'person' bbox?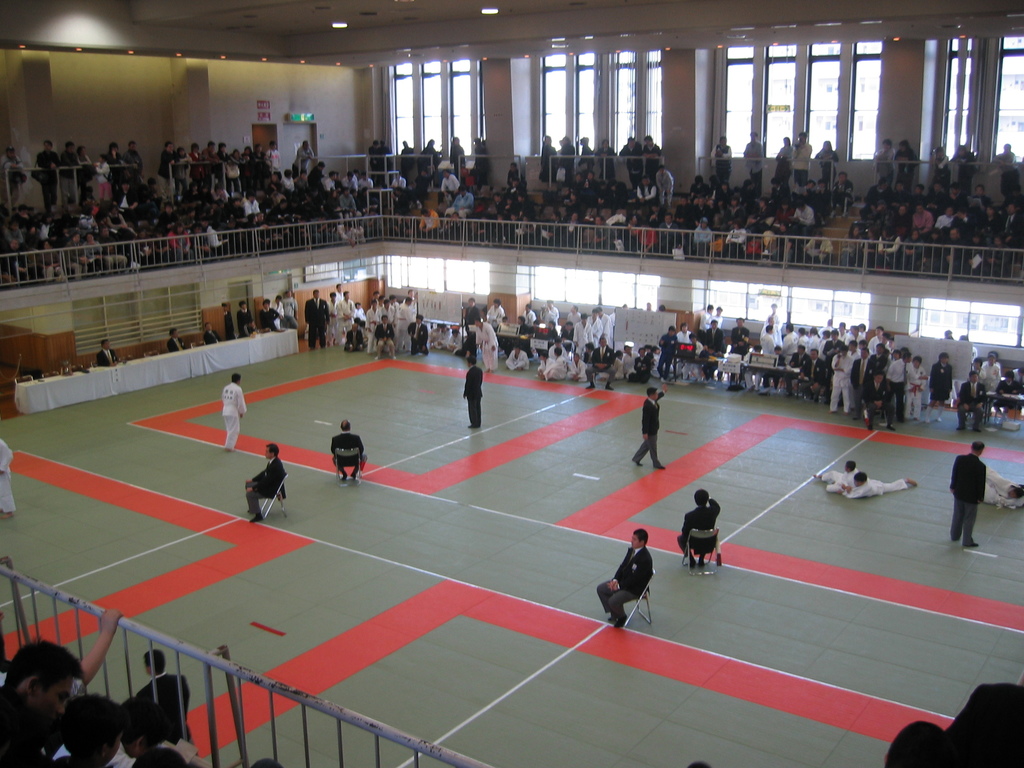
box=[730, 315, 749, 356]
